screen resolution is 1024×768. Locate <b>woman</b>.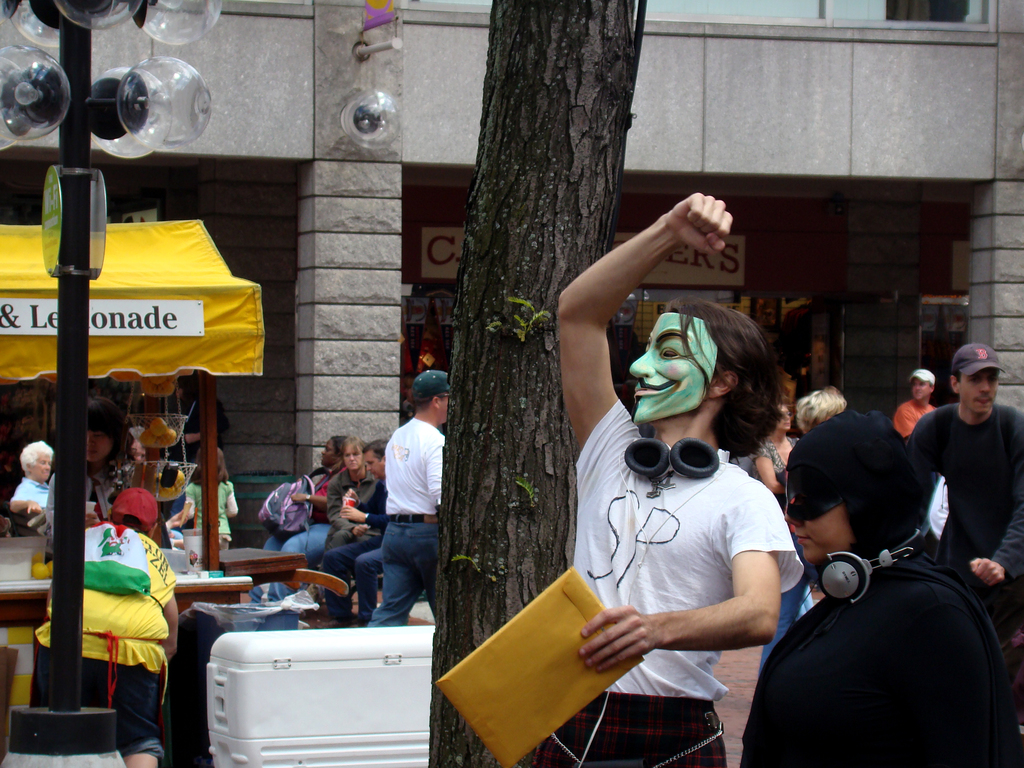
locate(250, 432, 346, 632).
